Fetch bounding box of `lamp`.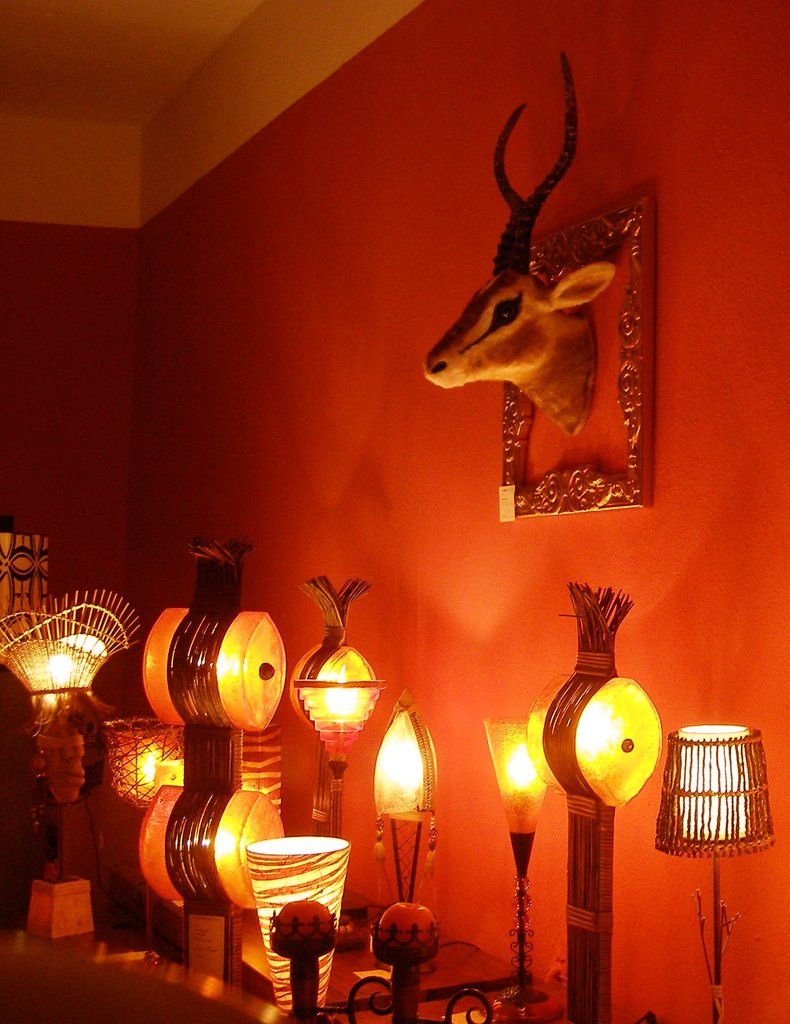
Bbox: x1=132, y1=536, x2=287, y2=980.
